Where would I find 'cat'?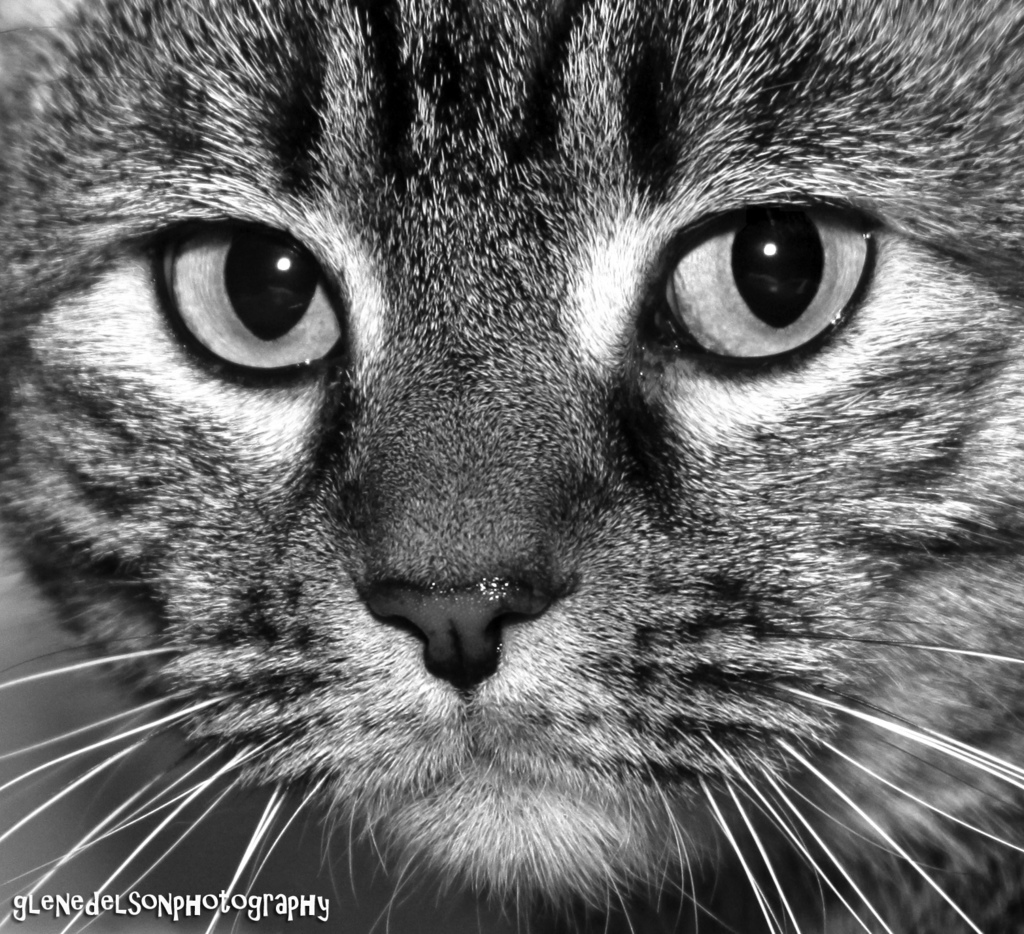
At [0,0,1023,933].
